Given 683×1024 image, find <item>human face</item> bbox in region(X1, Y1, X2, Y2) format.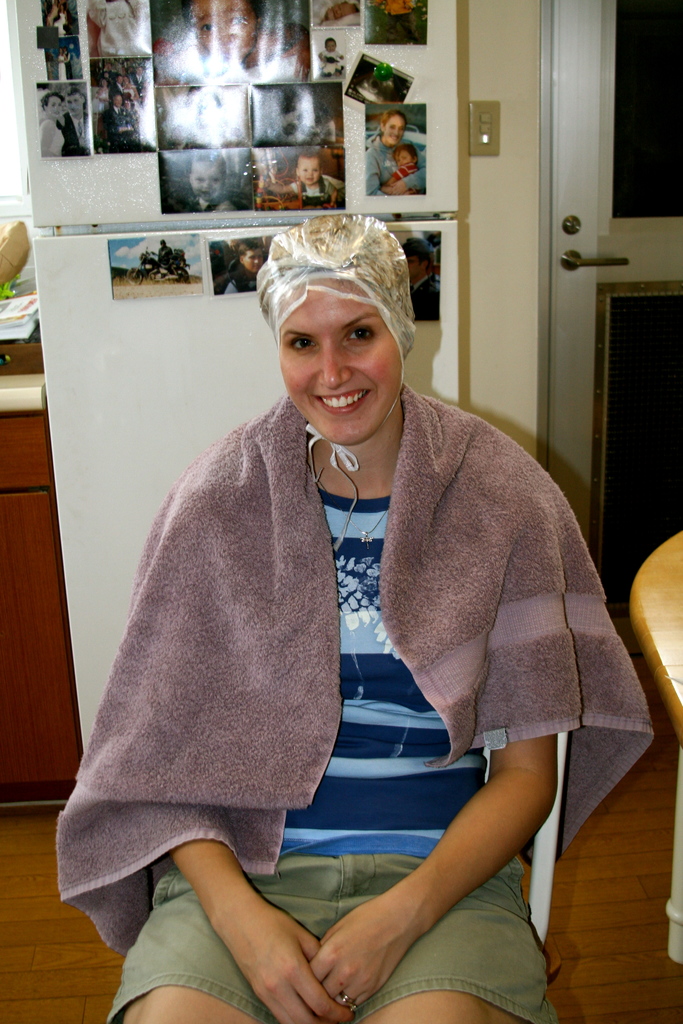
region(65, 95, 78, 113).
